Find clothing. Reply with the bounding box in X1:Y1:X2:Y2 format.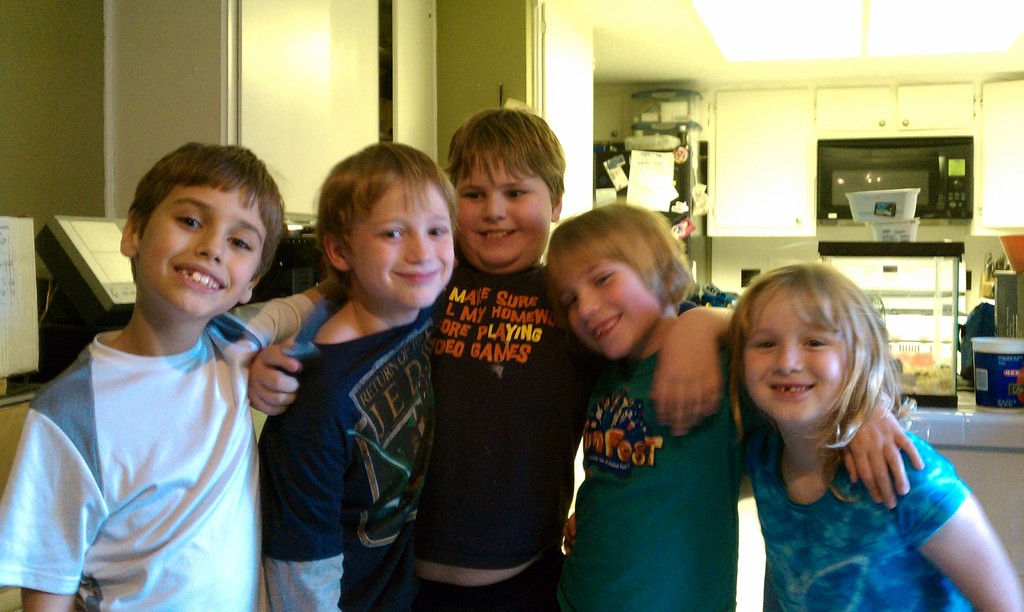
13:248:271:611.
